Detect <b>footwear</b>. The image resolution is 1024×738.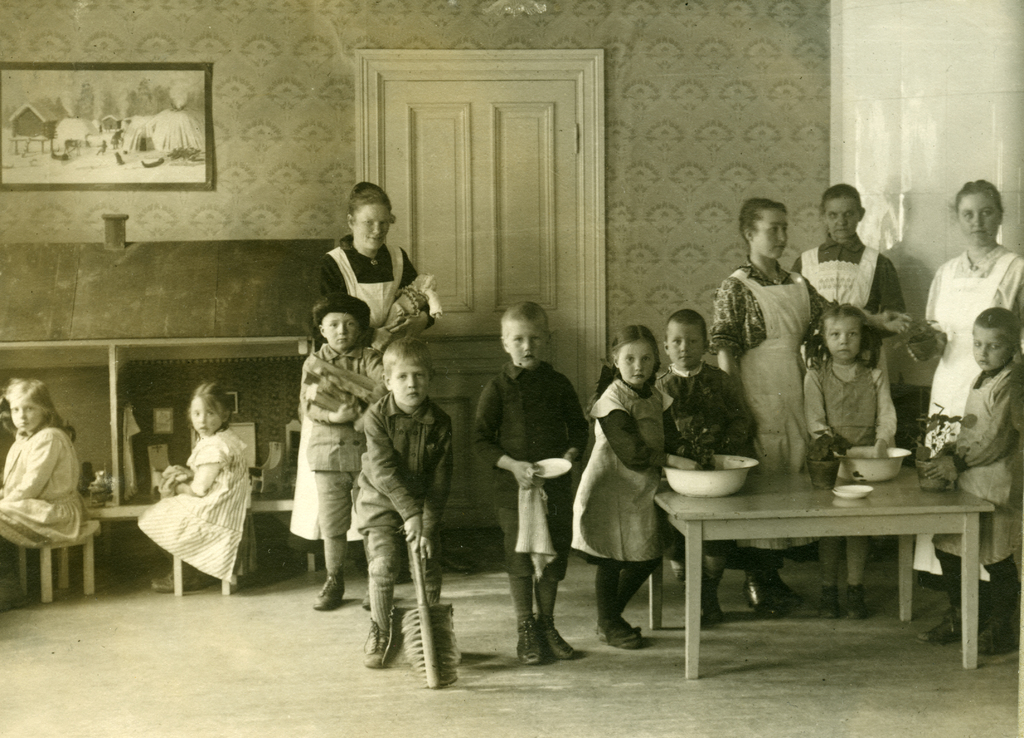
818:584:837:619.
